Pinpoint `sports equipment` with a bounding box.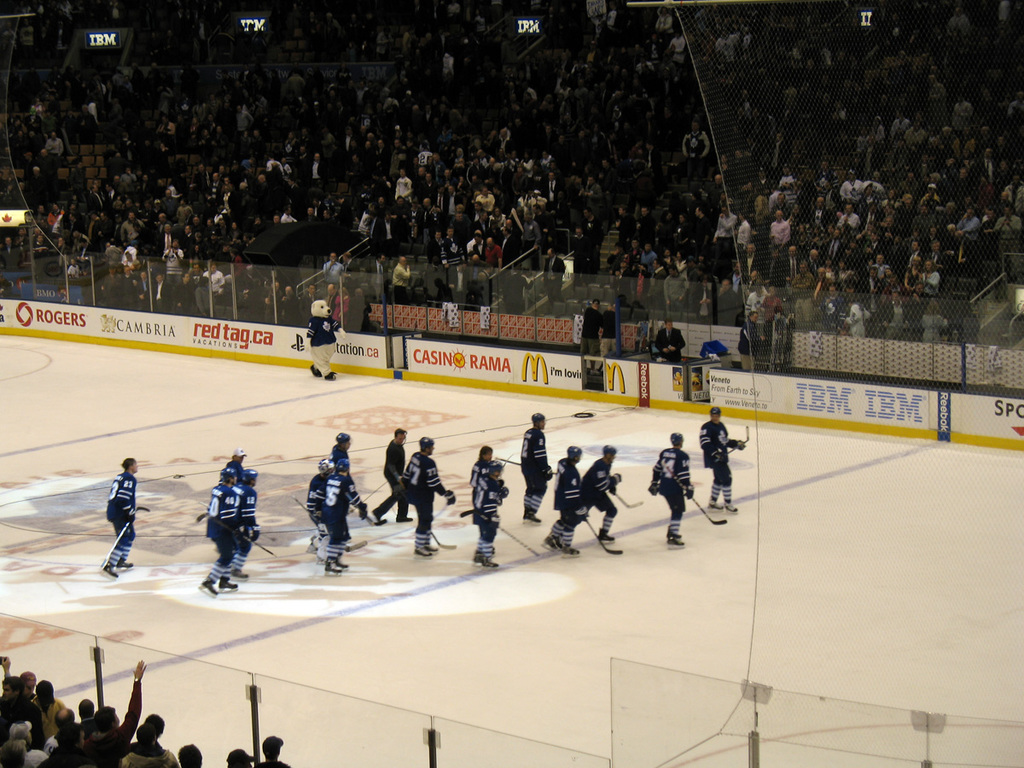
(x1=100, y1=563, x2=115, y2=585).
